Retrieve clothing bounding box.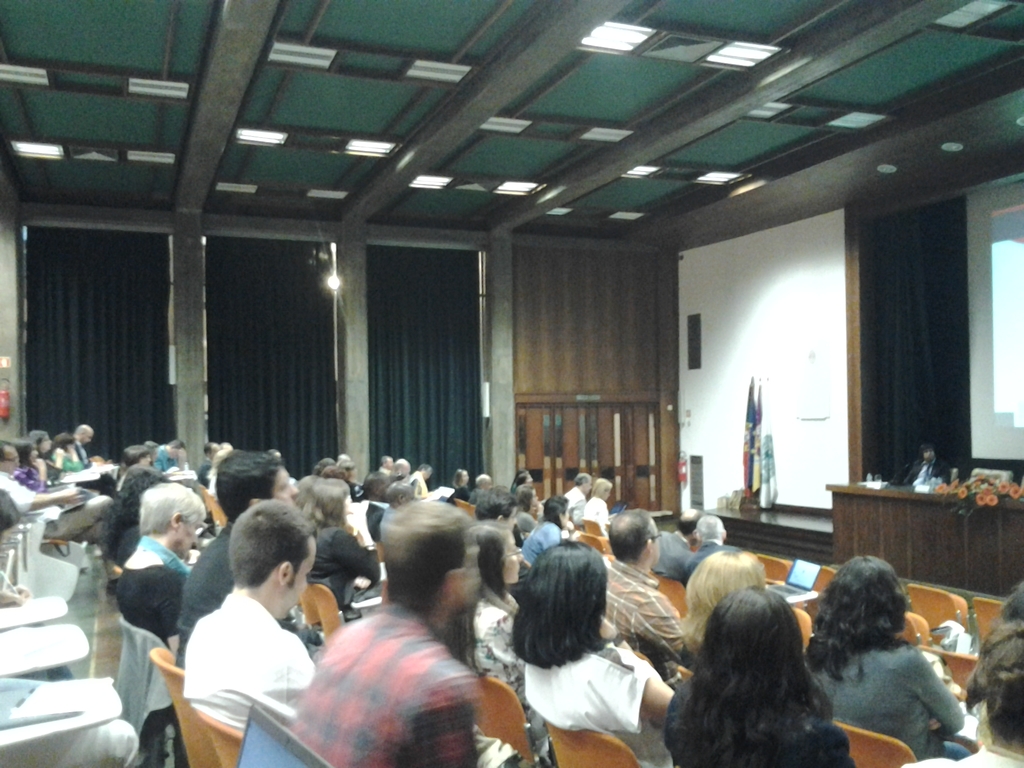
Bounding box: Rect(162, 563, 329, 750).
